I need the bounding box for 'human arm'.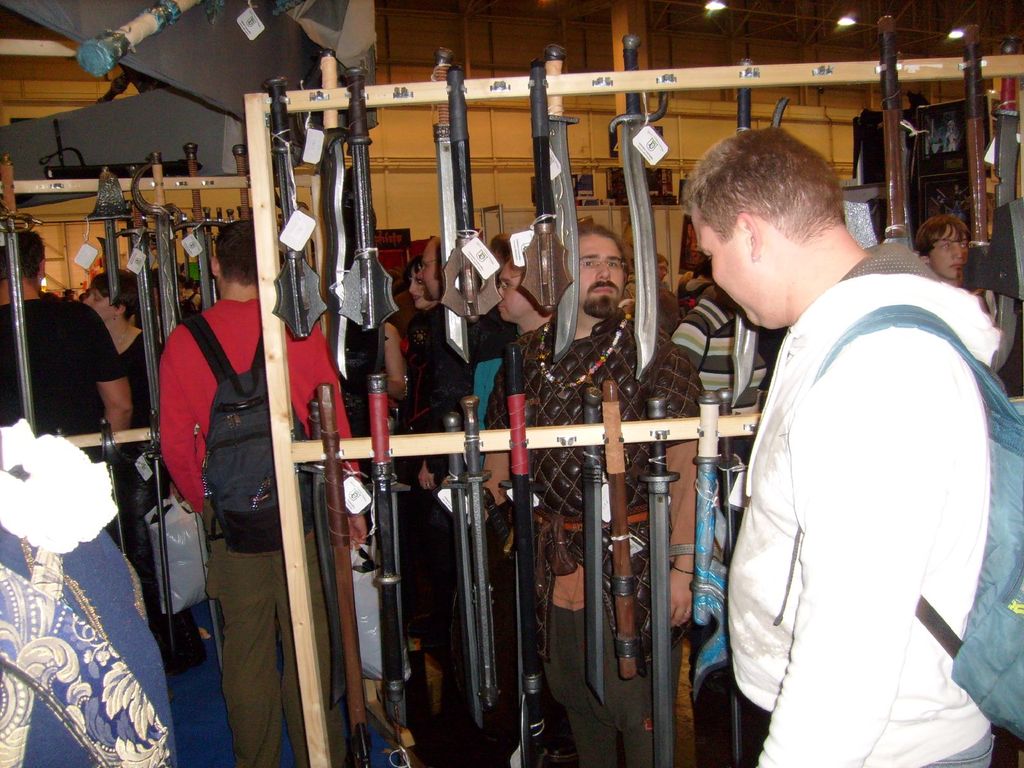
Here it is: {"x1": 655, "y1": 355, "x2": 710, "y2": 621}.
